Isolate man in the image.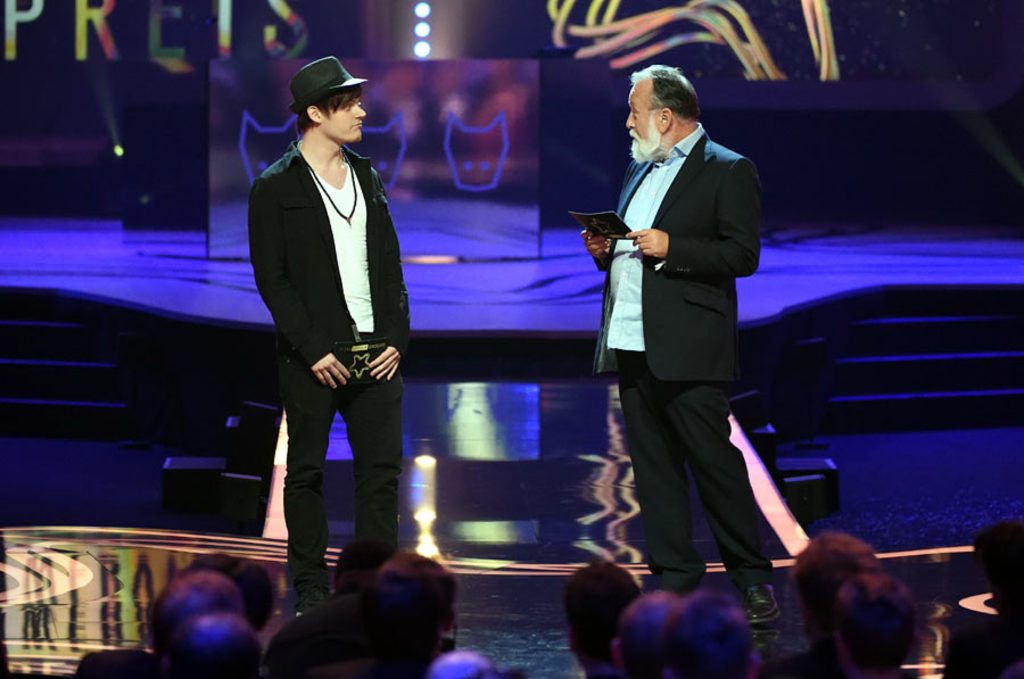
Isolated region: left=79, top=569, right=245, bottom=677.
